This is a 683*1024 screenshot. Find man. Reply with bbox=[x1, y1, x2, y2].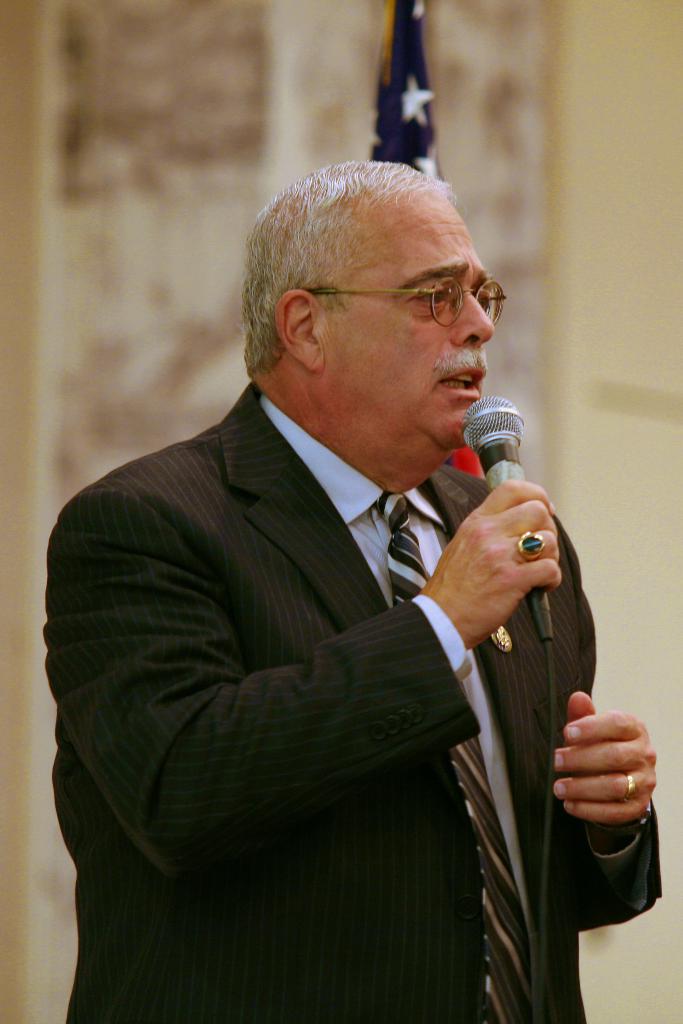
bbox=[31, 133, 615, 1013].
